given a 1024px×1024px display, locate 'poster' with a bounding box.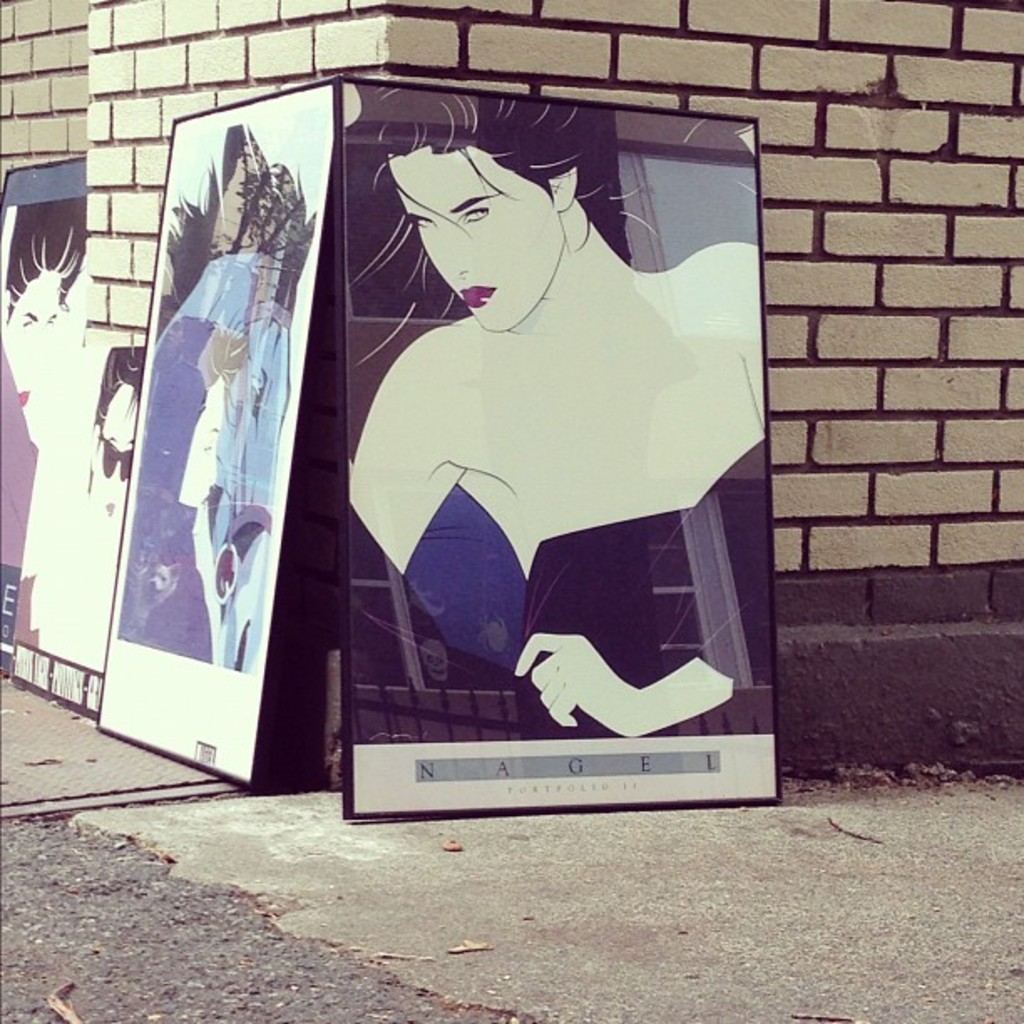
Located: region(97, 75, 338, 785).
